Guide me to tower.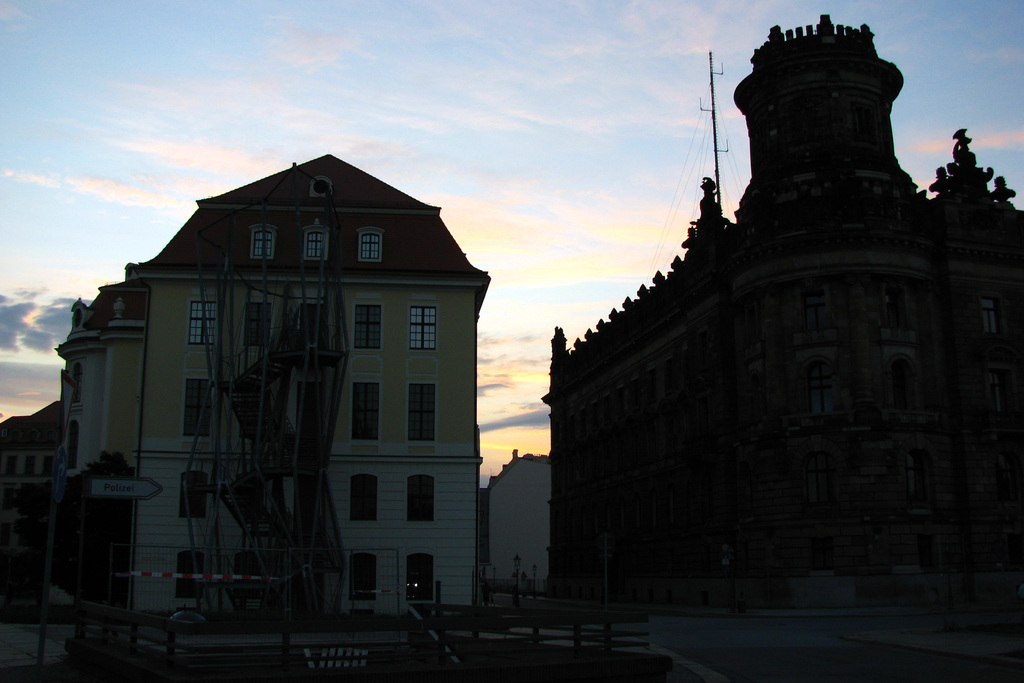
Guidance: pyautogui.locateOnScreen(726, 8, 941, 597).
